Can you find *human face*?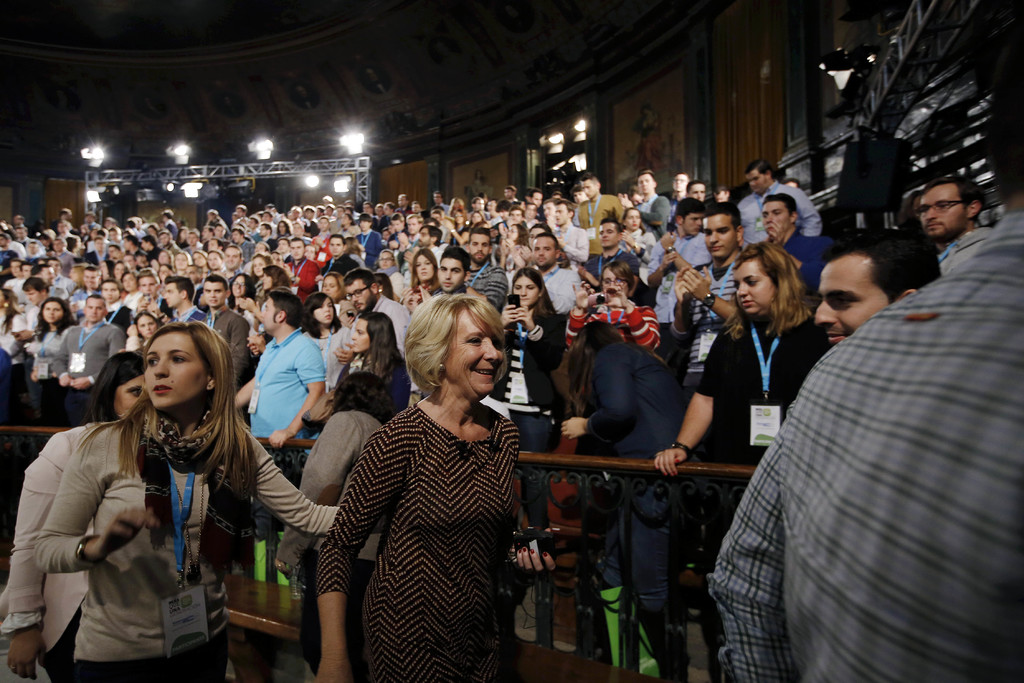
Yes, bounding box: select_region(83, 275, 100, 290).
